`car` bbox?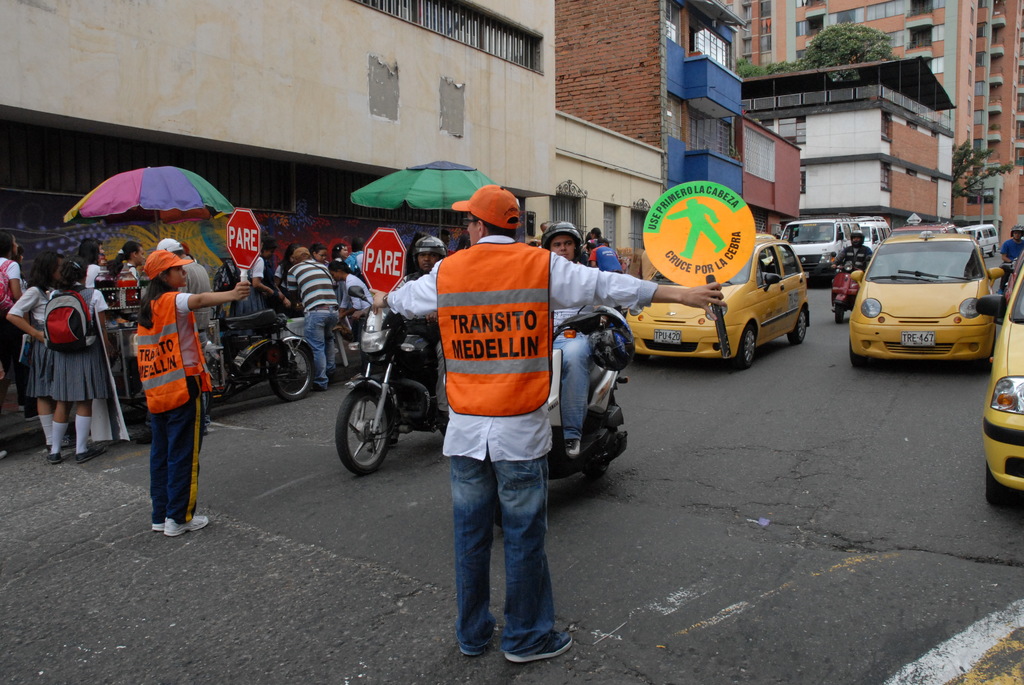
x1=981, y1=262, x2=1023, y2=501
